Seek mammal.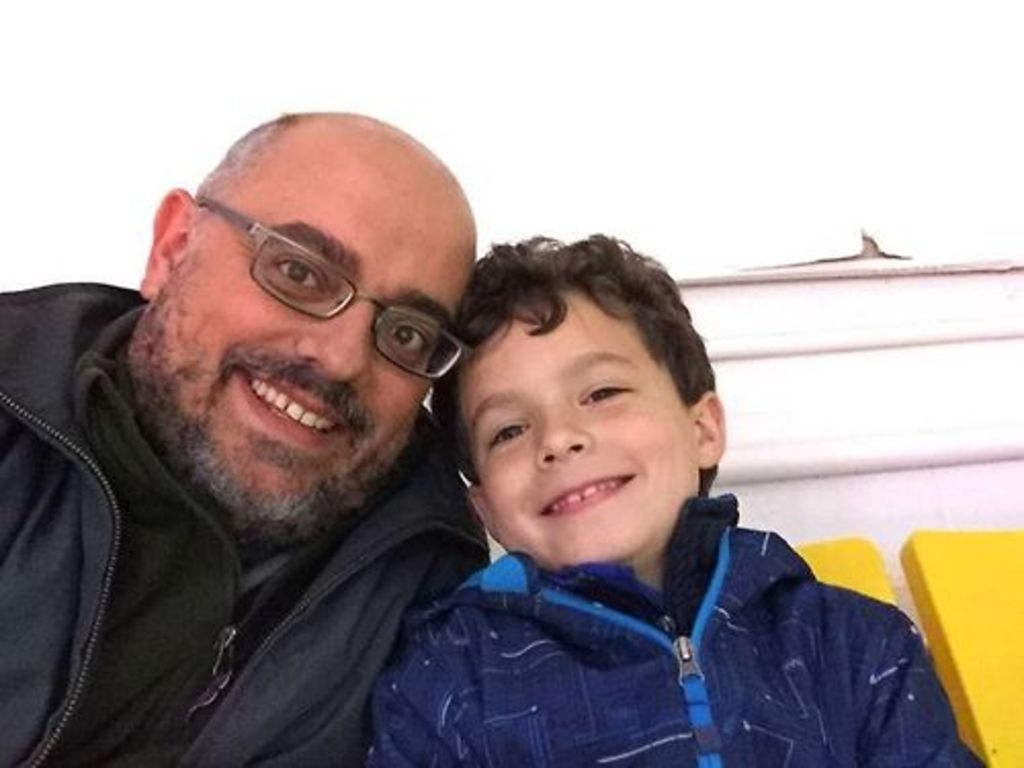
bbox=(360, 231, 991, 766).
